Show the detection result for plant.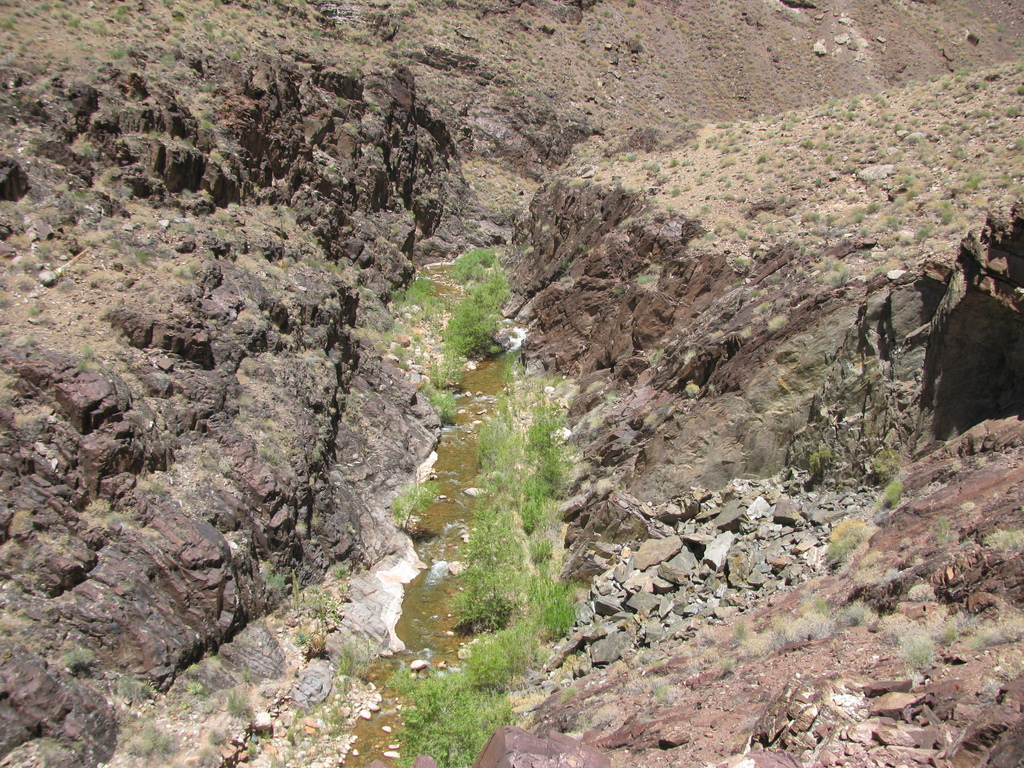
crop(742, 324, 762, 335).
